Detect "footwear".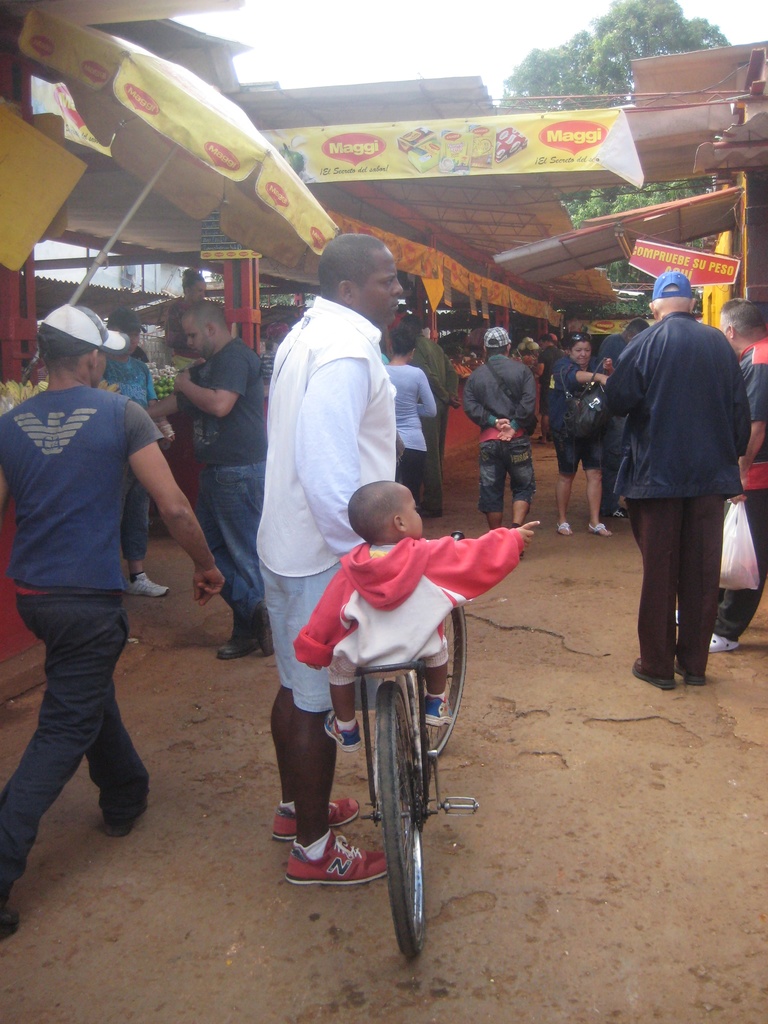
Detected at <region>634, 659, 675, 690</region>.
